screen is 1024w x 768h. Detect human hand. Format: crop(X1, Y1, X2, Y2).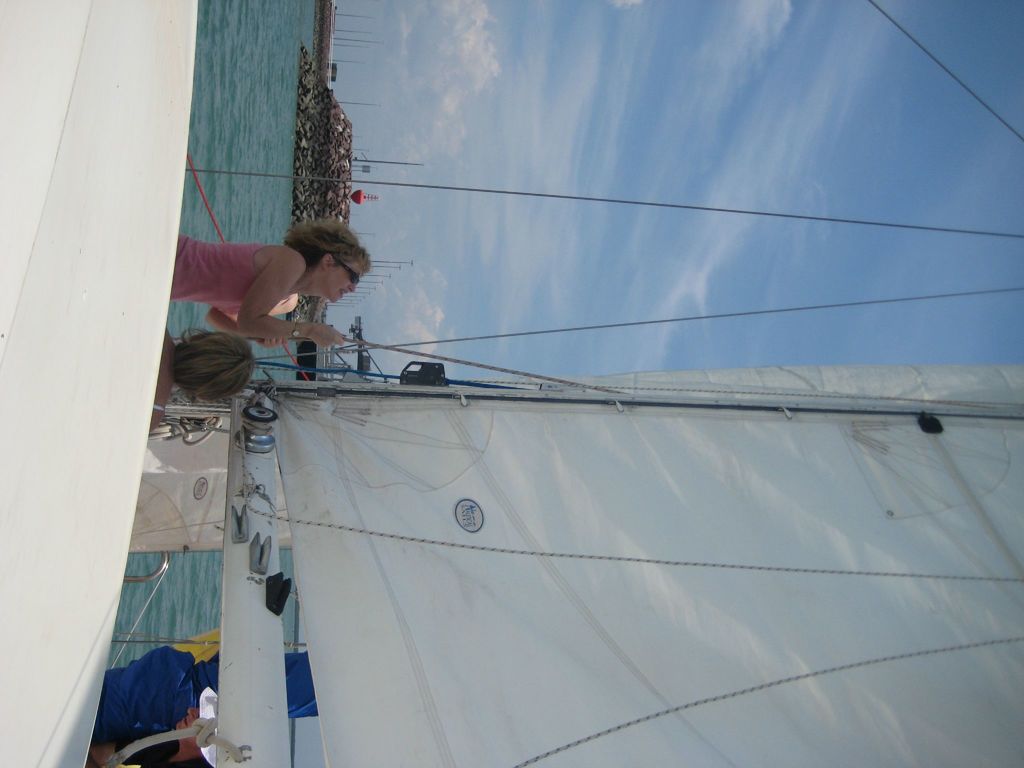
crop(234, 244, 349, 337).
